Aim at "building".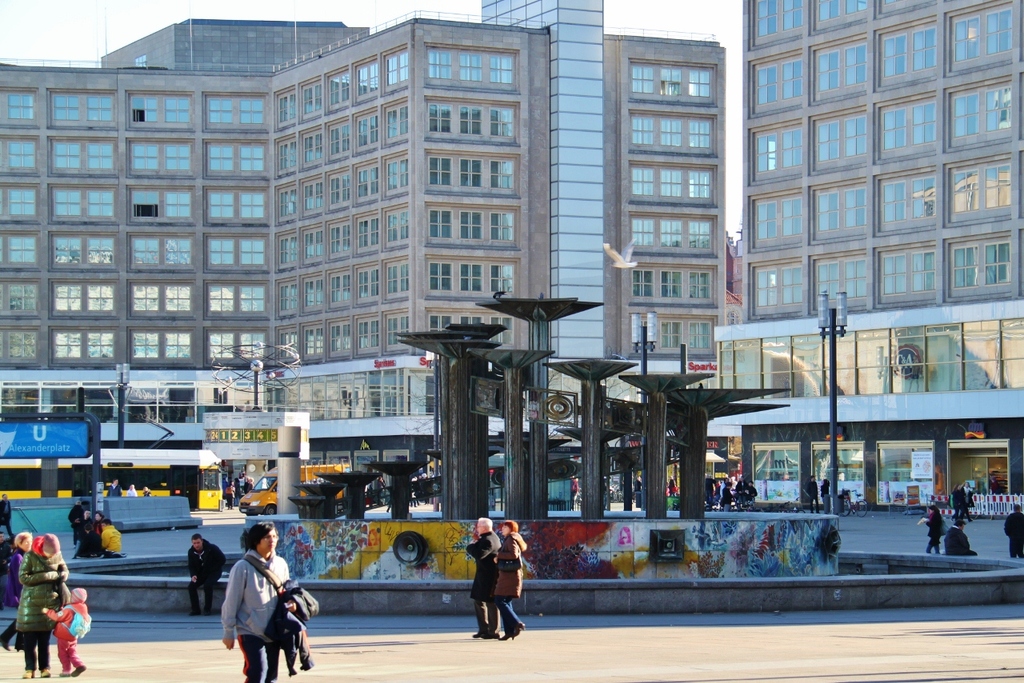
Aimed at box(0, 0, 721, 502).
